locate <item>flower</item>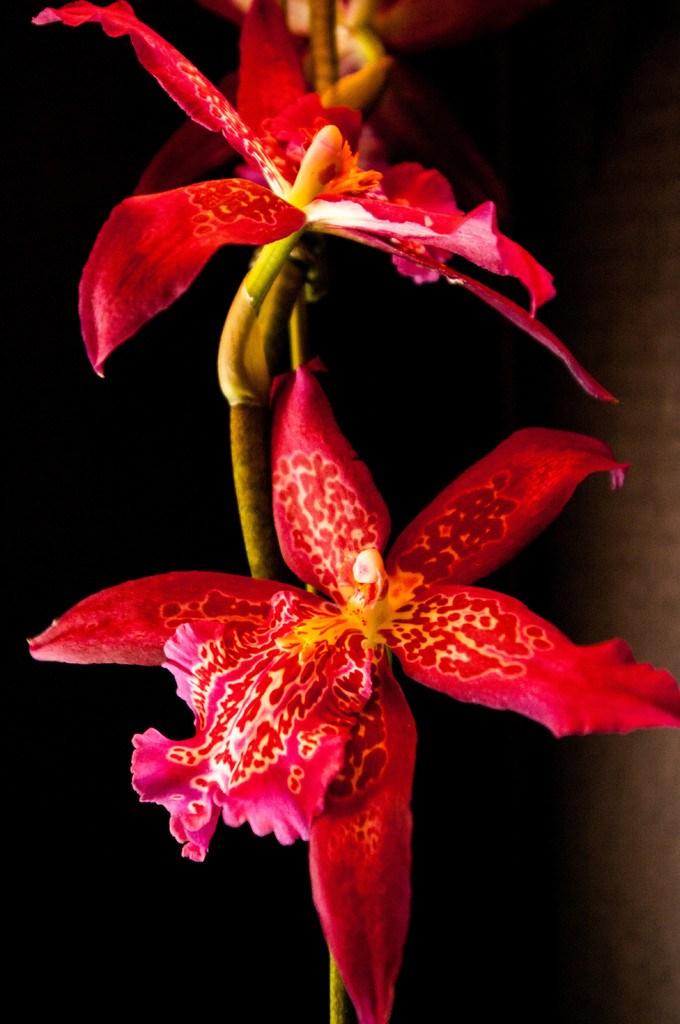
26 3 628 399
